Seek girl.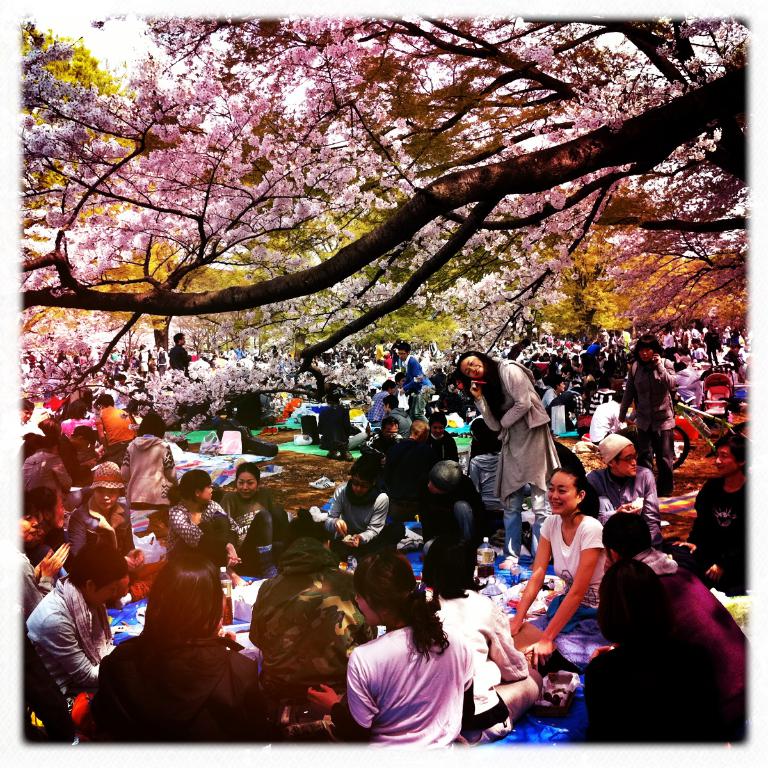
312:558:477:759.
